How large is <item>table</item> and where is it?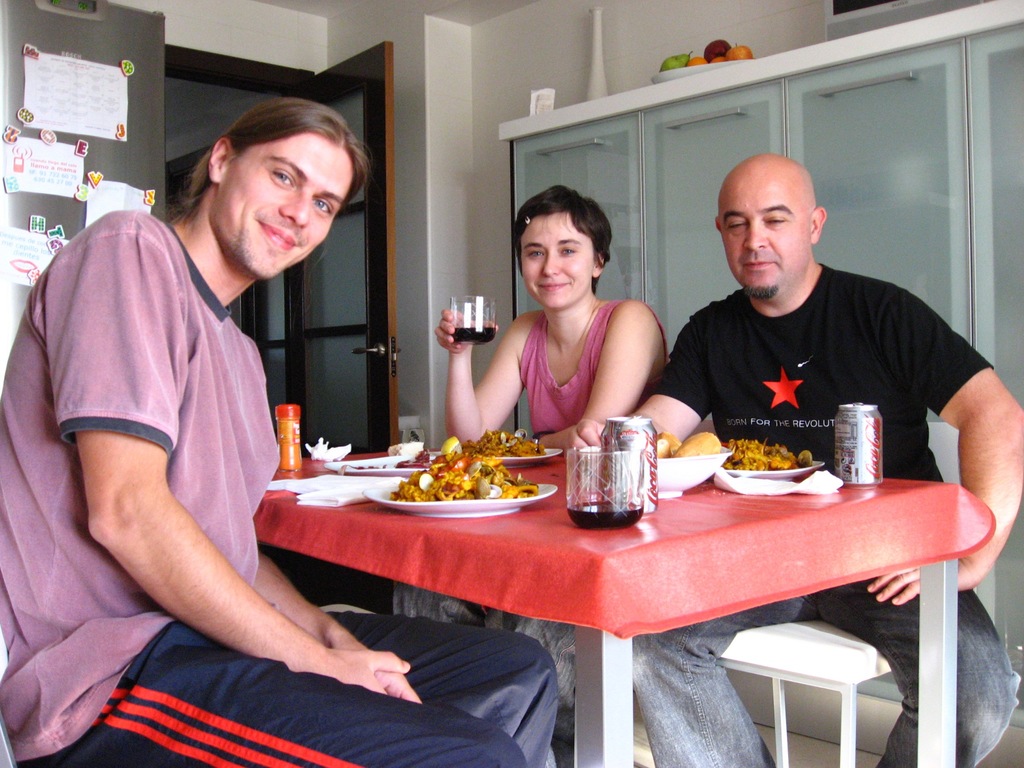
Bounding box: Rect(261, 428, 989, 767).
